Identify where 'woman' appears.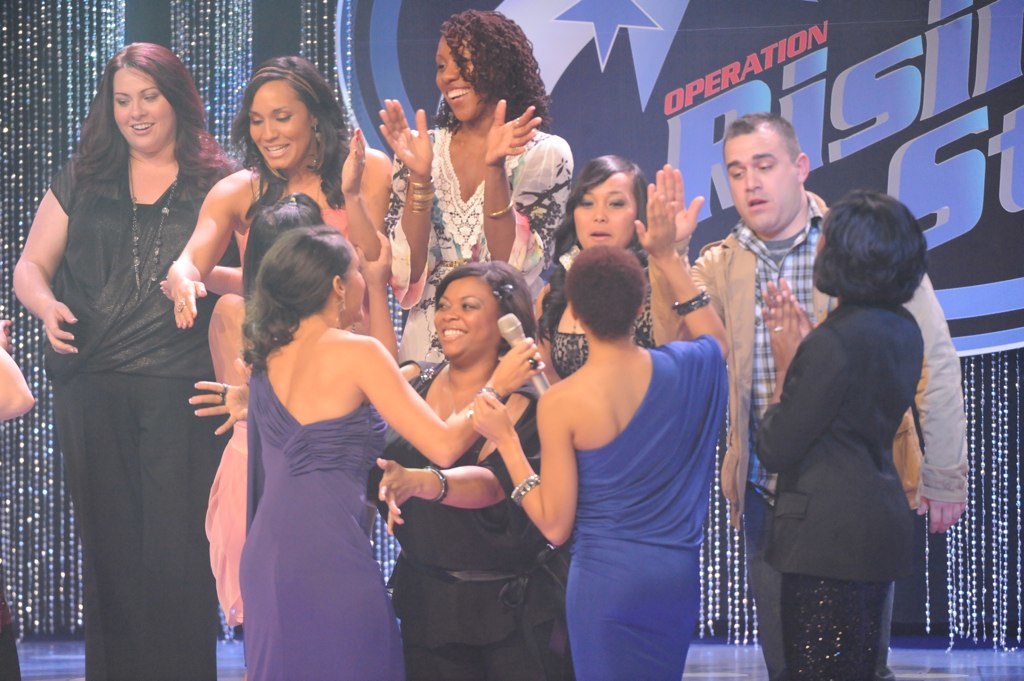
Appears at x1=239 y1=227 x2=547 y2=680.
